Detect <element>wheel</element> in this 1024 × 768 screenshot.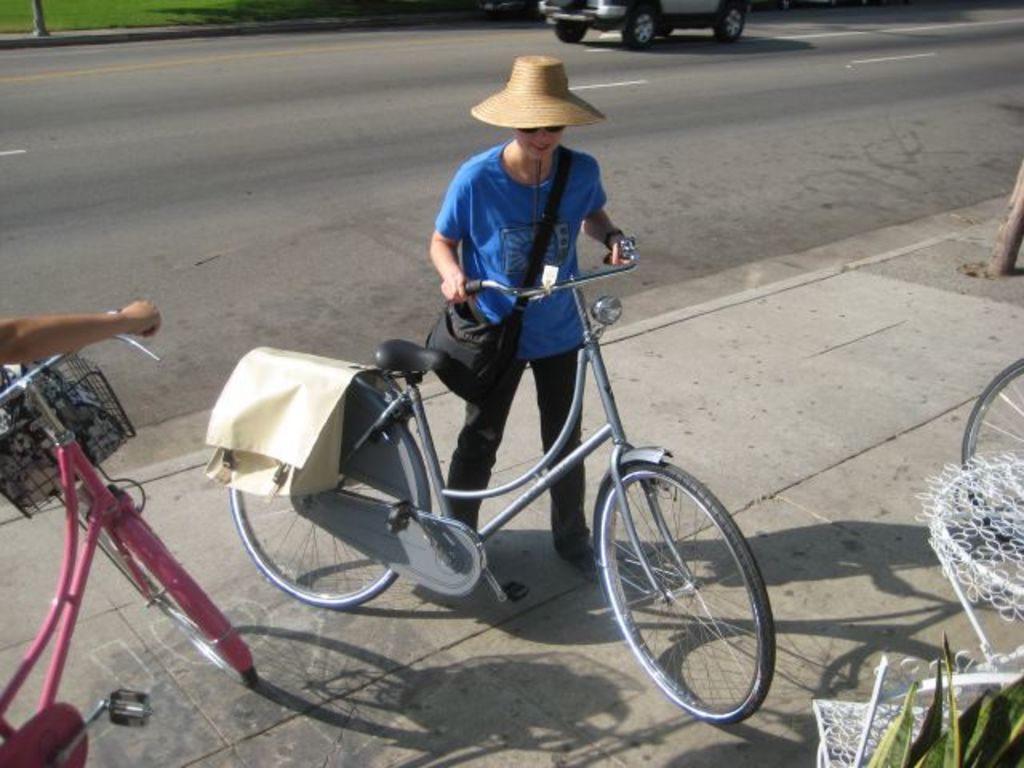
Detection: 963:362:1022:554.
